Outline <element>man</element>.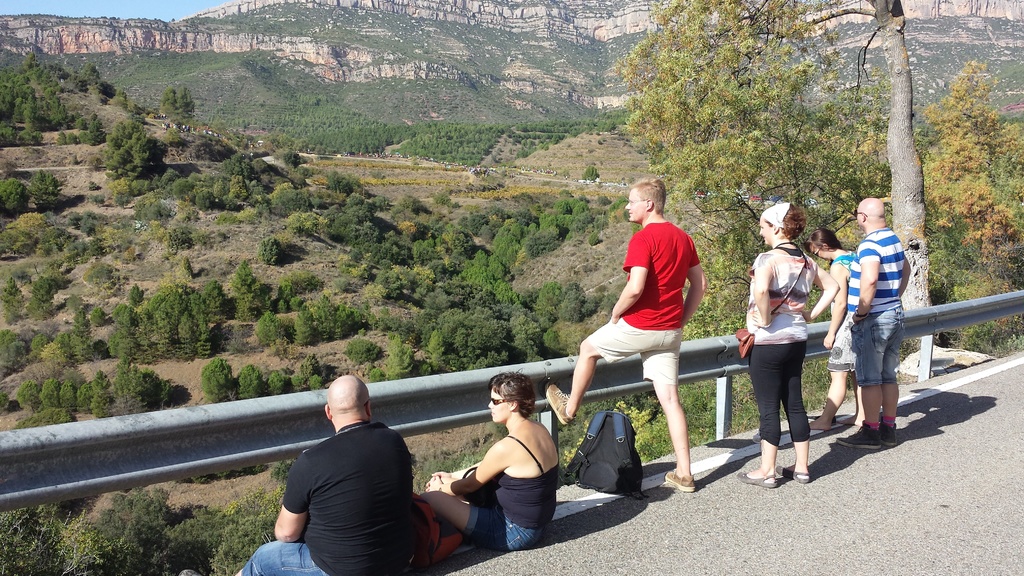
Outline: box=[832, 198, 911, 451].
